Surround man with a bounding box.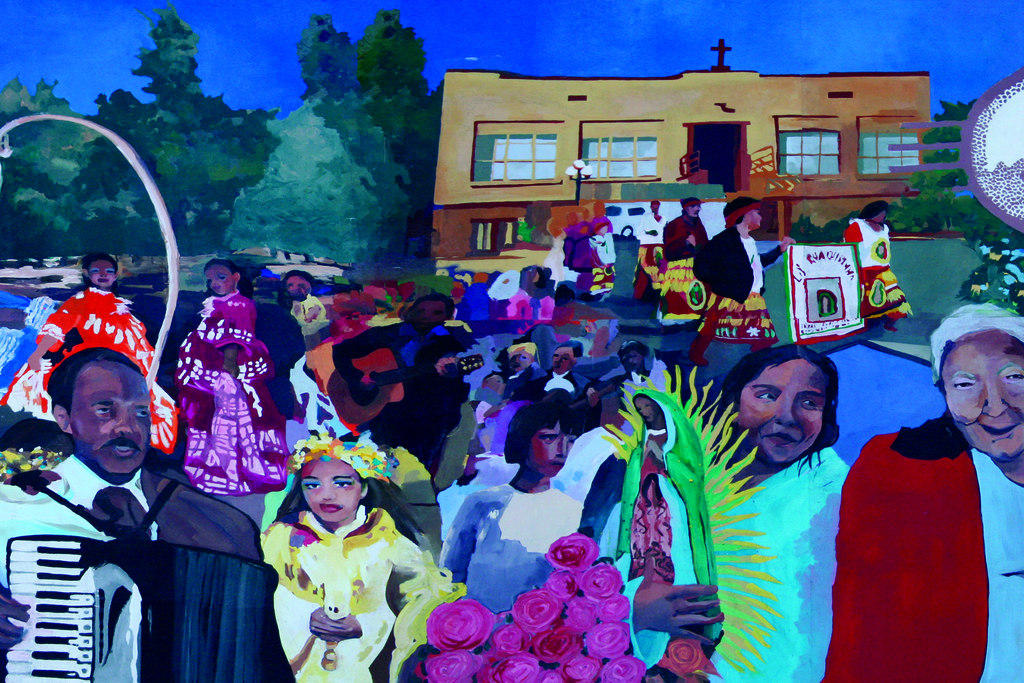
detection(0, 306, 257, 682).
